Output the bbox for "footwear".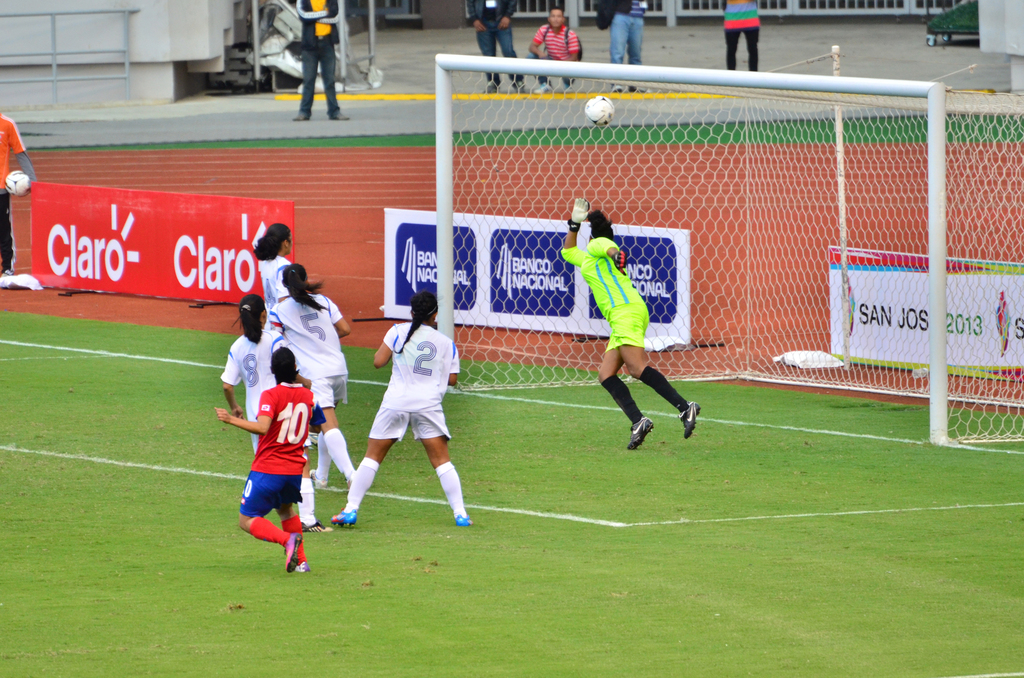
630,86,647,95.
